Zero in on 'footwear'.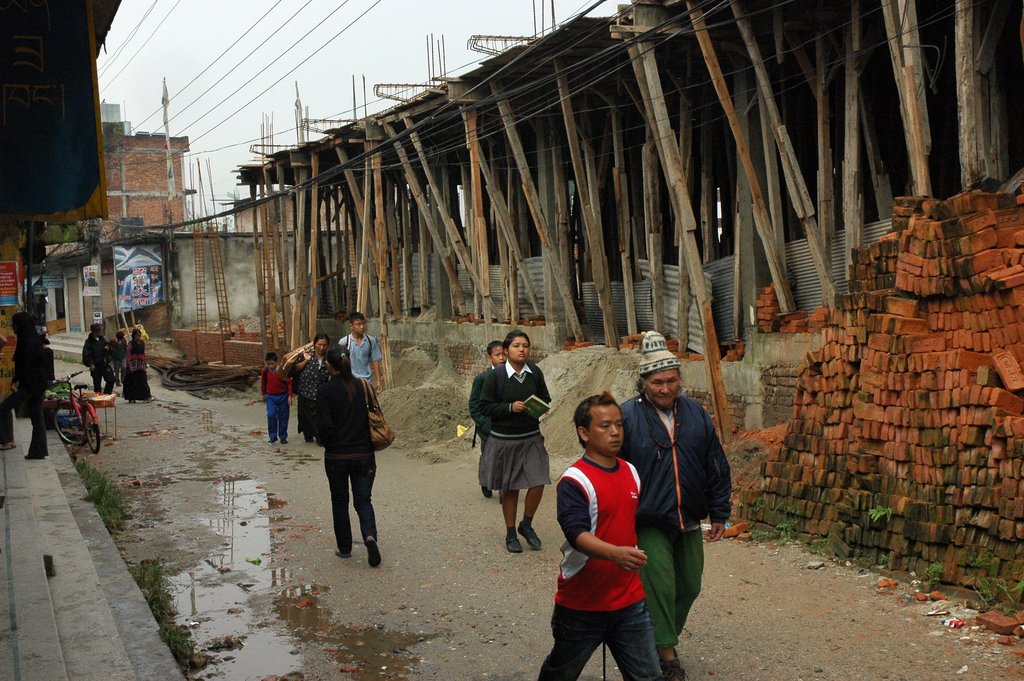
Zeroed in: {"x1": 515, "y1": 523, "x2": 538, "y2": 555}.
